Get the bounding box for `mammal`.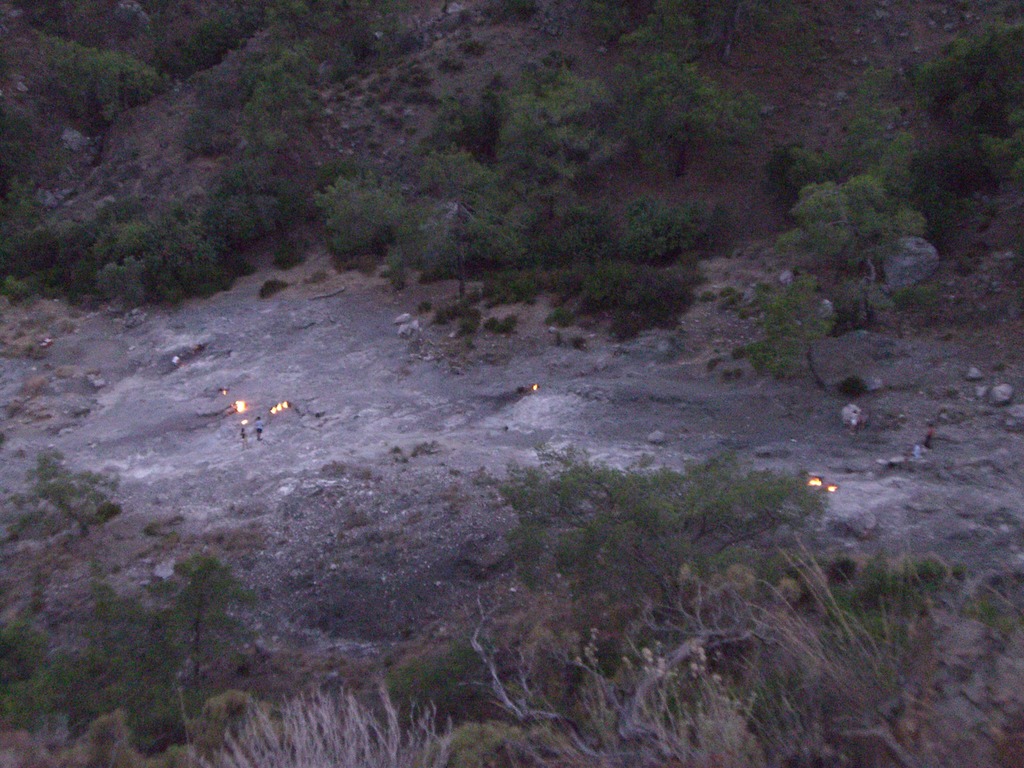
[253, 415, 267, 441].
